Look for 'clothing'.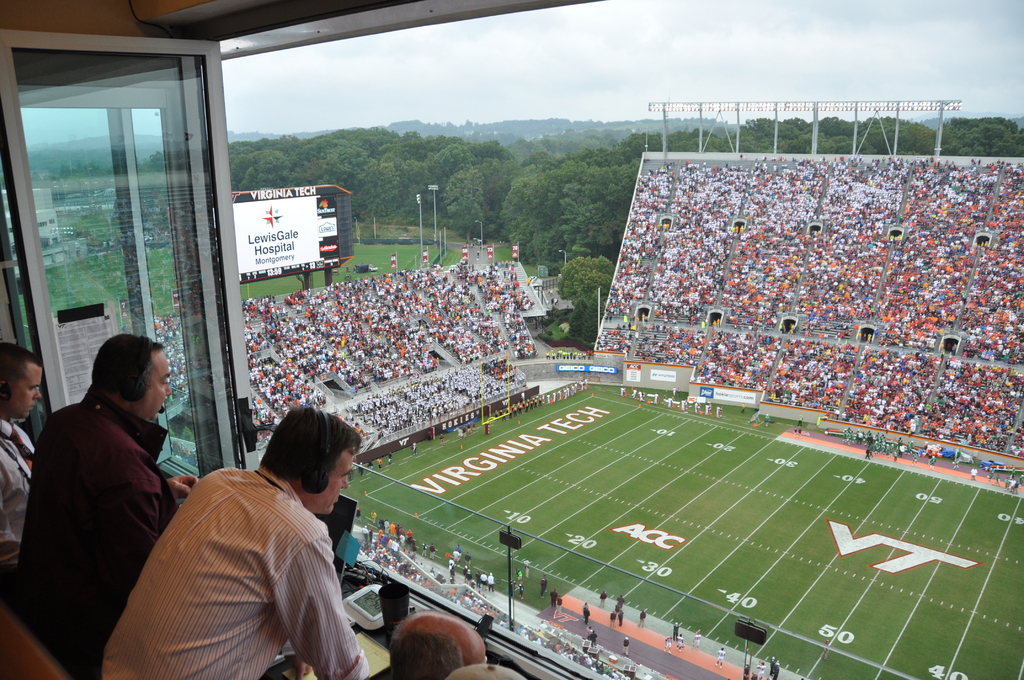
Found: [x1=472, y1=423, x2=475, y2=432].
